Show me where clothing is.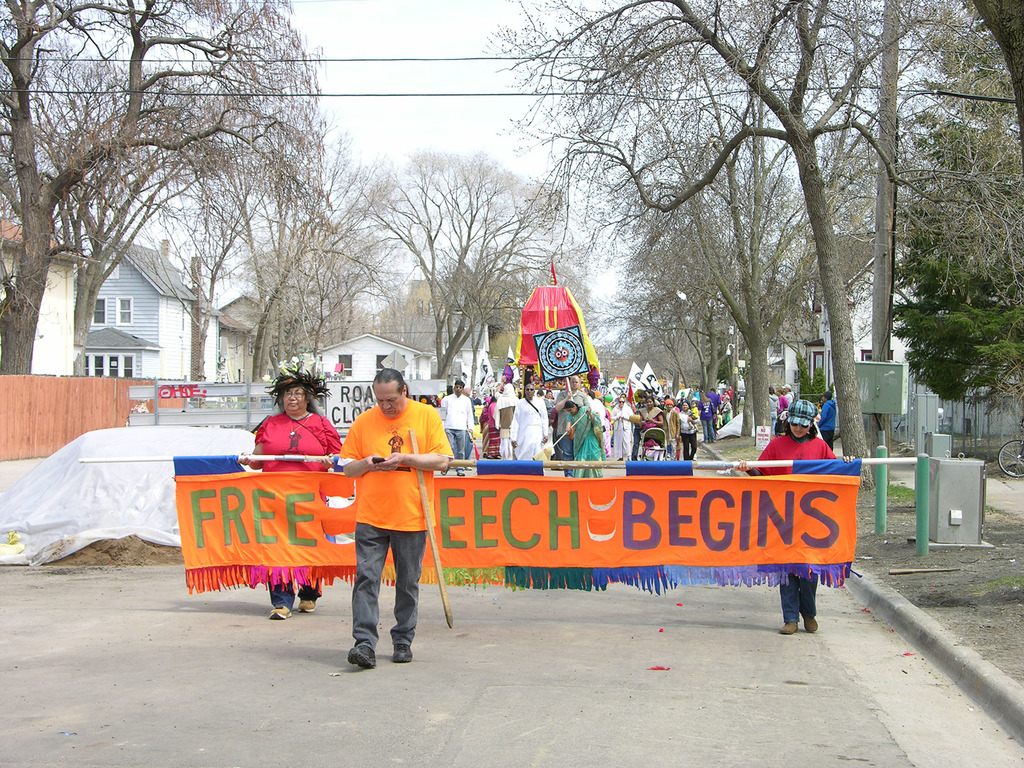
clothing is at [x1=674, y1=404, x2=695, y2=461].
